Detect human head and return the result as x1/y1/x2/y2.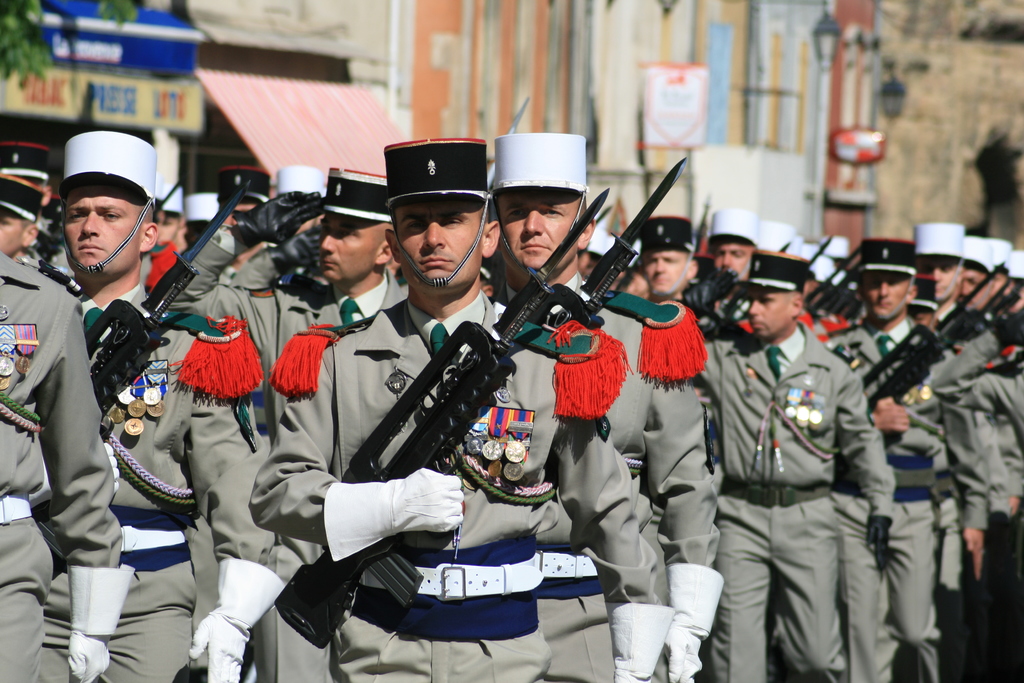
1010/259/1023/318.
